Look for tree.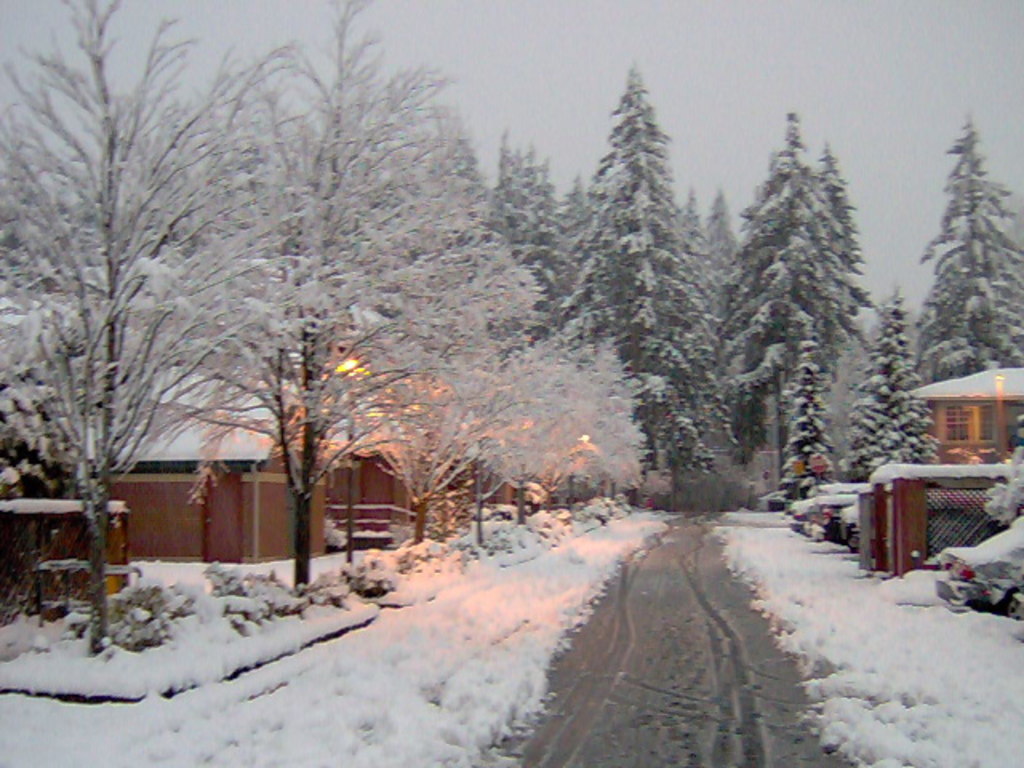
Found: 198 0 514 598.
